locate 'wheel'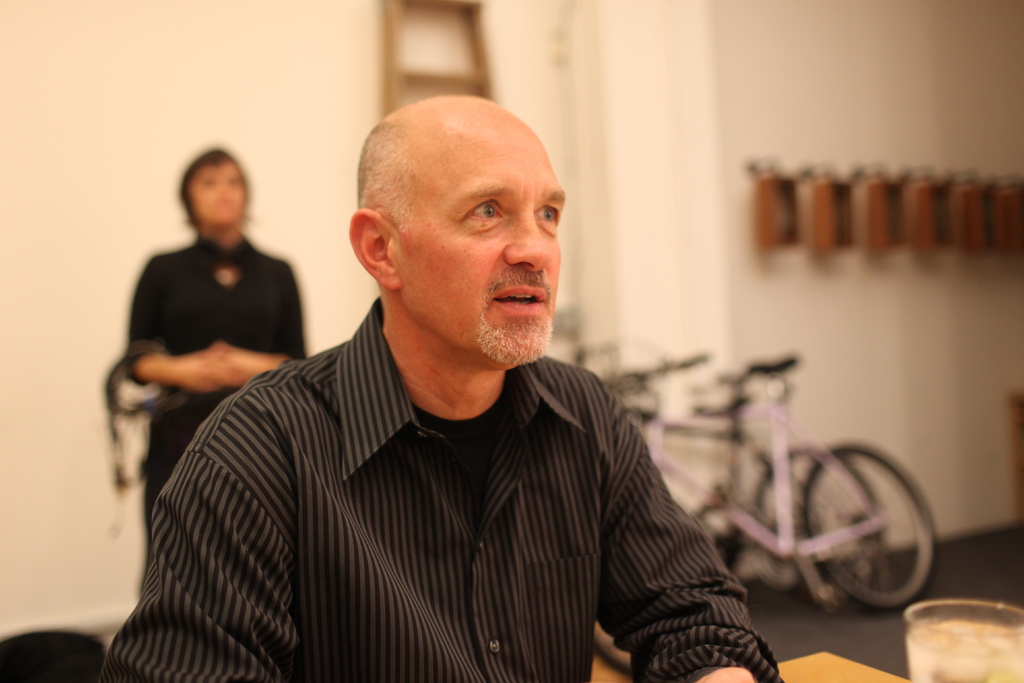
bbox=(801, 445, 940, 609)
